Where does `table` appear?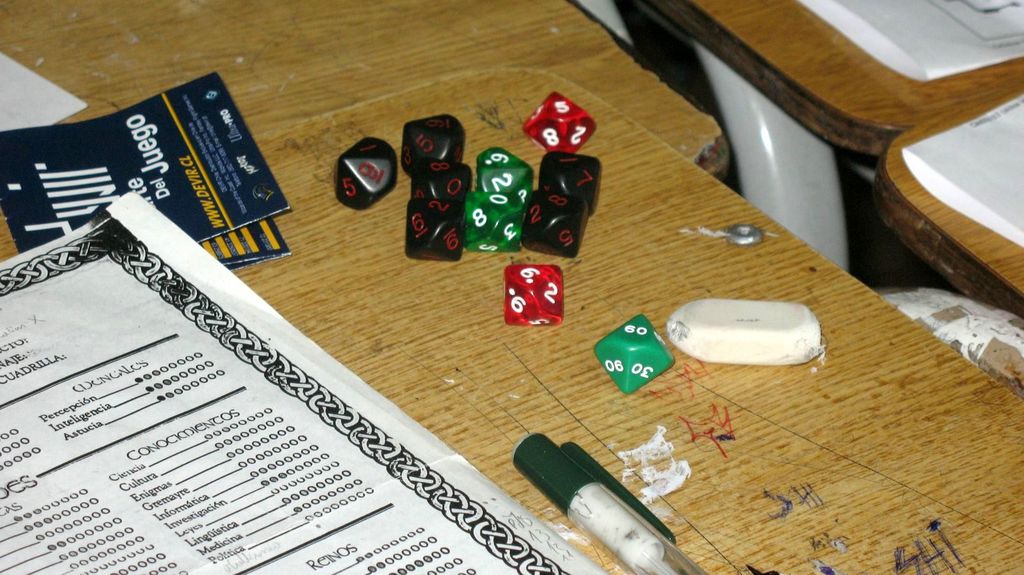
Appears at {"x1": 0, "y1": 0, "x2": 735, "y2": 227}.
